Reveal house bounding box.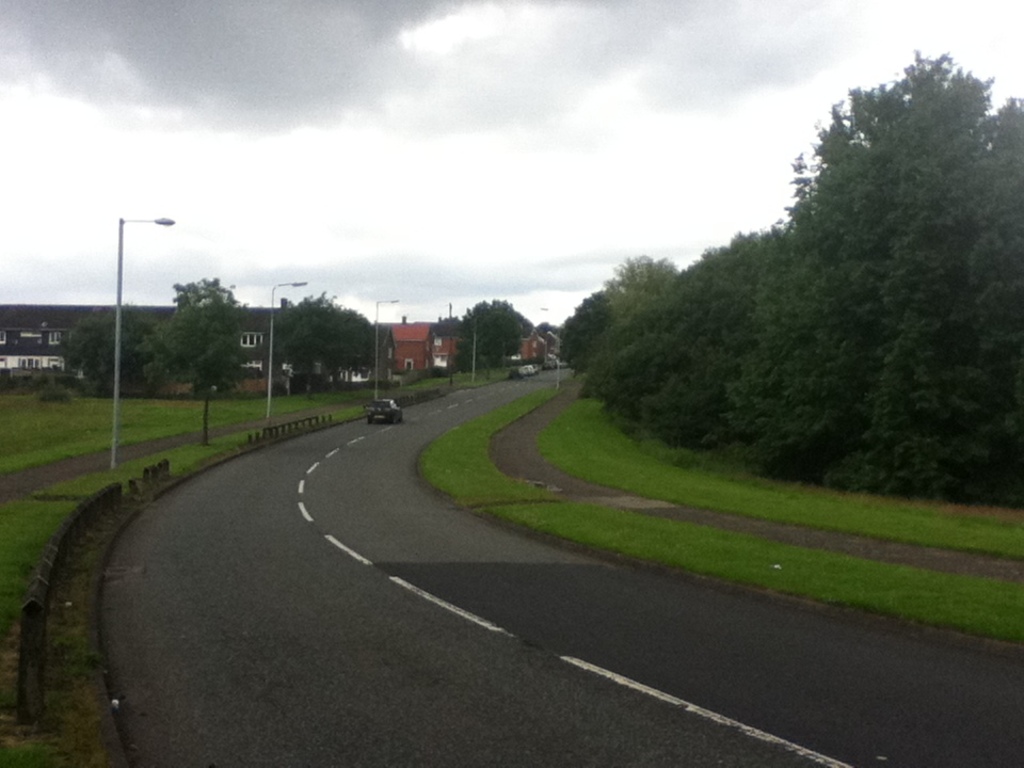
Revealed: {"x1": 197, "y1": 308, "x2": 270, "y2": 388}.
